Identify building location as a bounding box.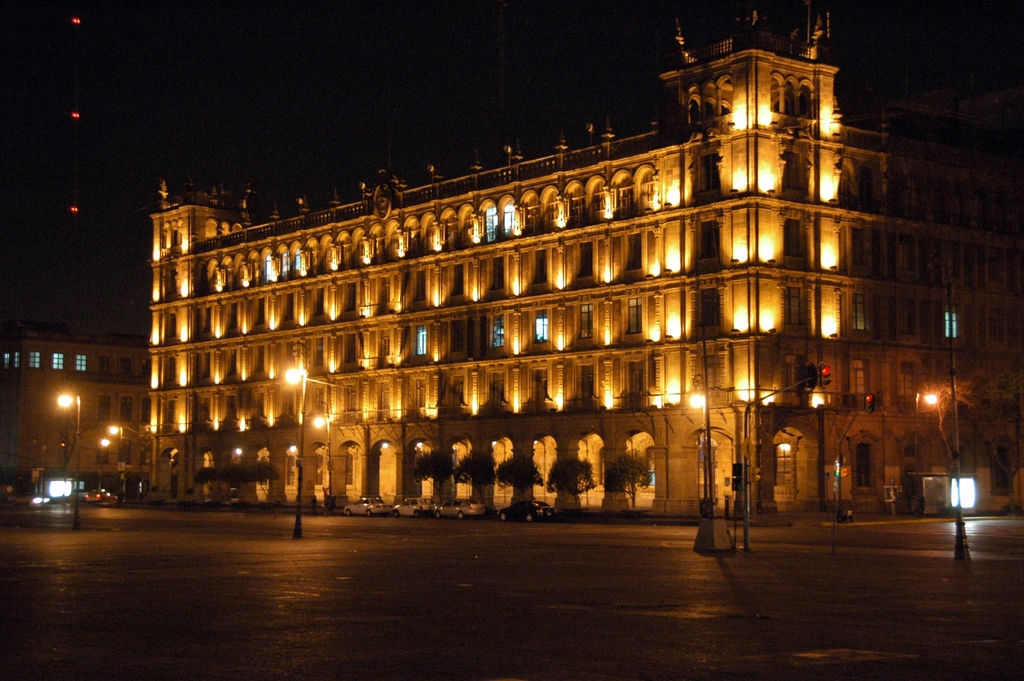
detection(0, 319, 149, 508).
